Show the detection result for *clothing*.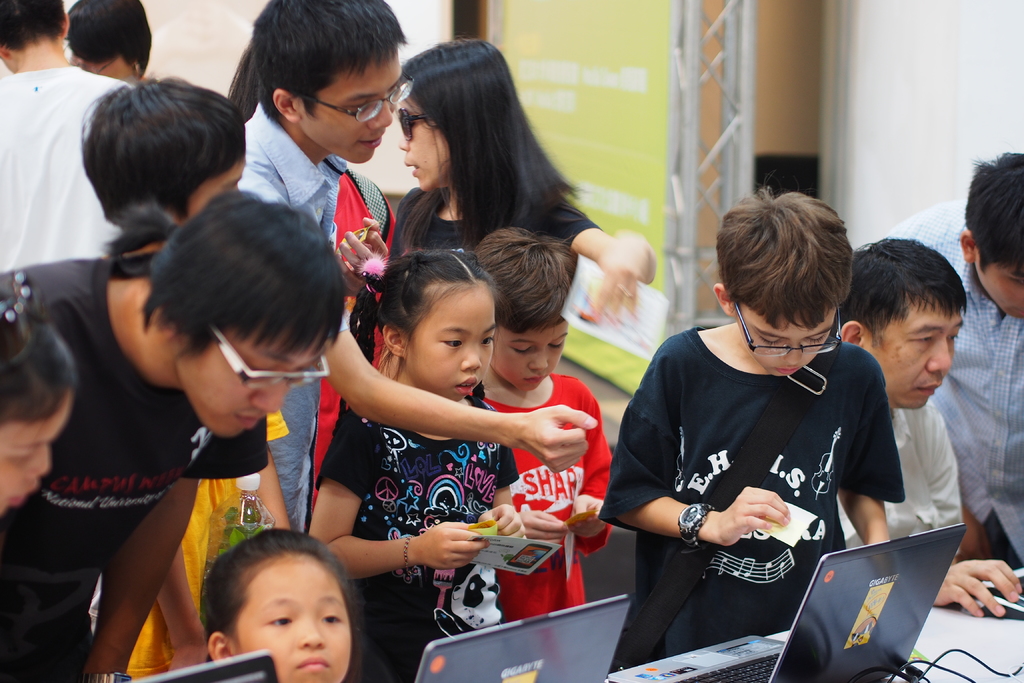
locate(836, 399, 959, 548).
